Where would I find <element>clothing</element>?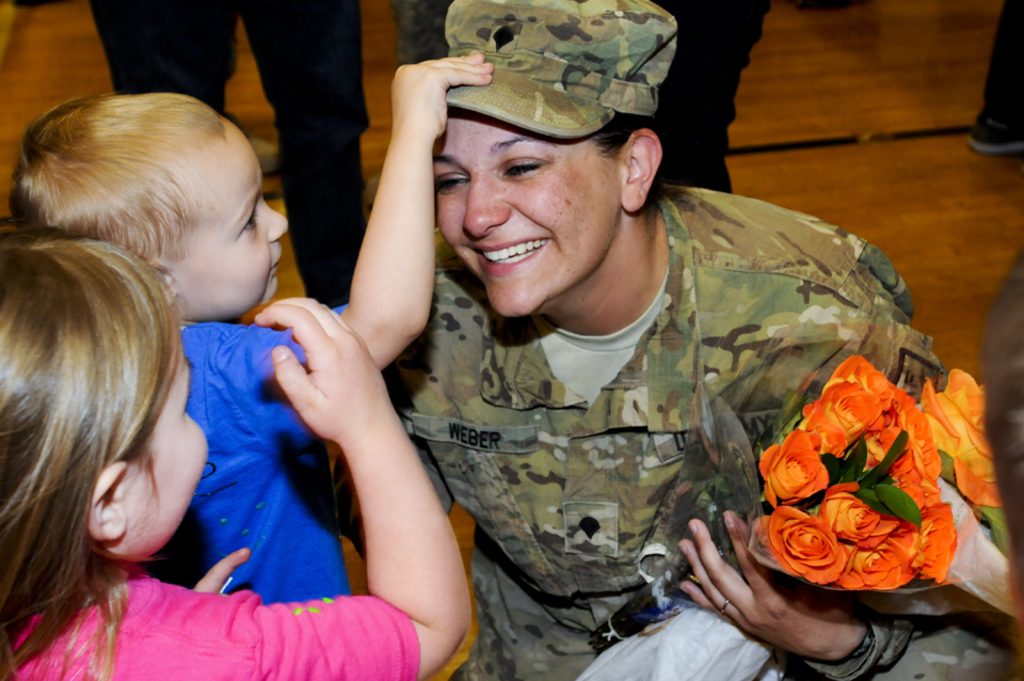
At select_region(645, 0, 773, 189).
